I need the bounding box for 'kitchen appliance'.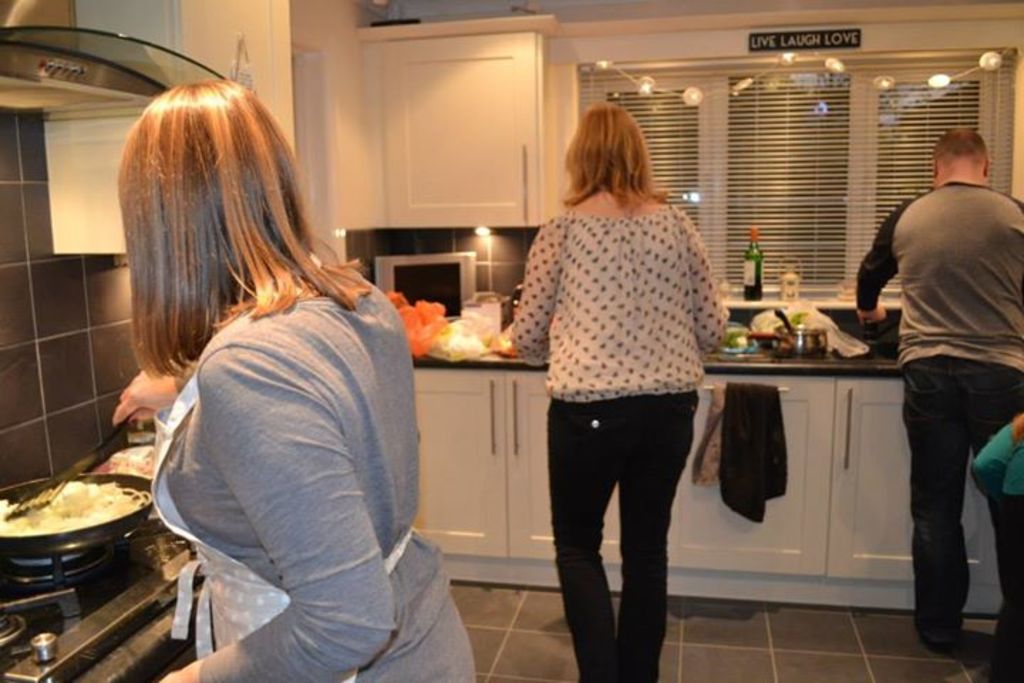
Here it is: bbox=[745, 231, 764, 302].
